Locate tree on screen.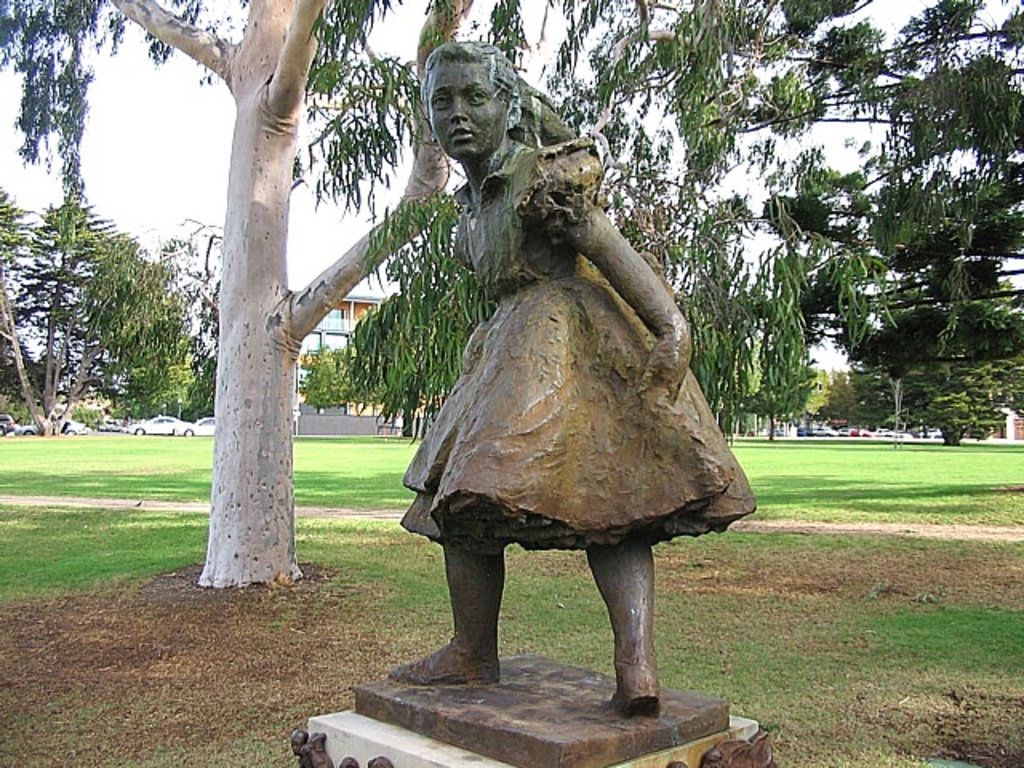
On screen at (730,338,770,434).
